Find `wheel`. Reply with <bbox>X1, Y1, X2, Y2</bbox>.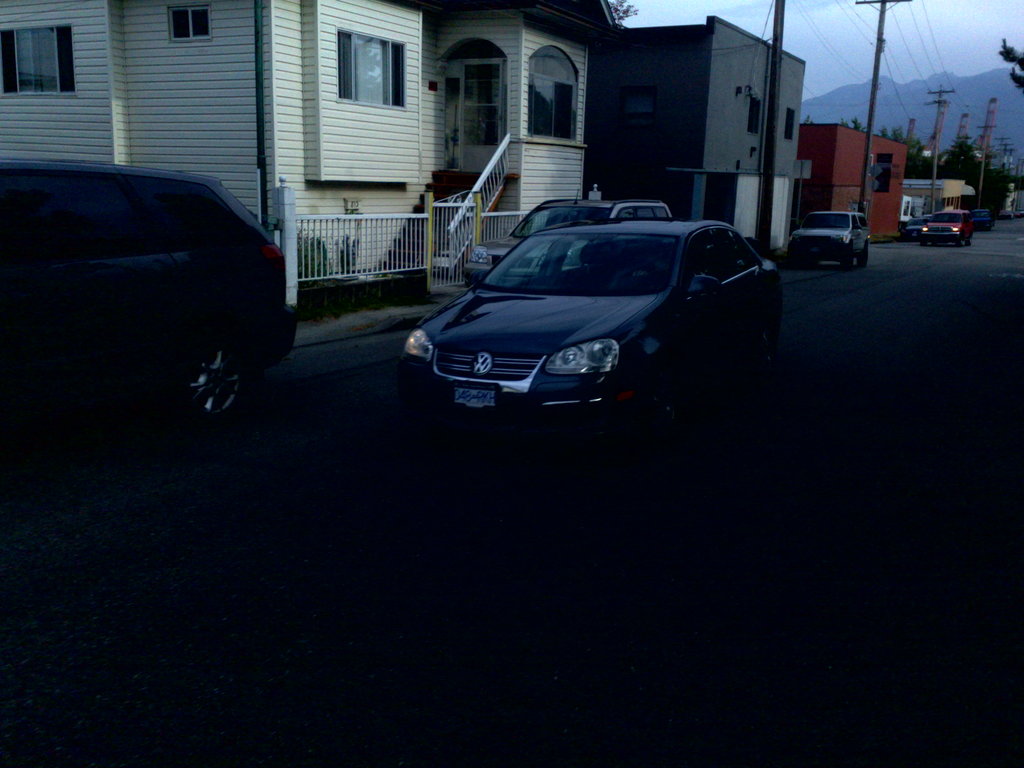
<bbox>172, 350, 244, 424</bbox>.
